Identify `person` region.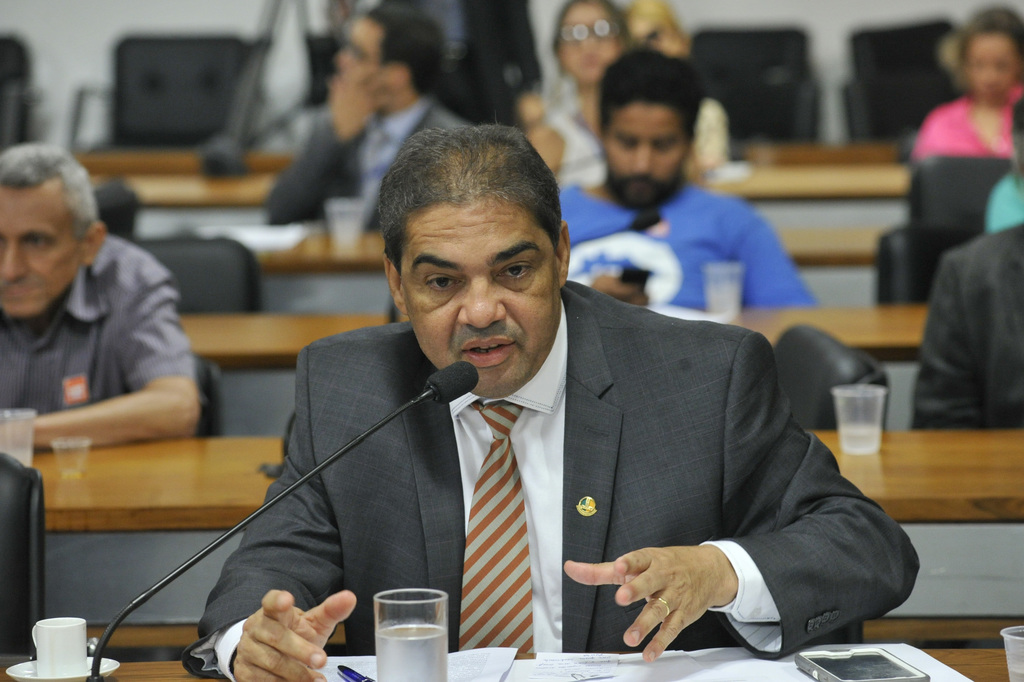
Region: (526, 0, 626, 188).
